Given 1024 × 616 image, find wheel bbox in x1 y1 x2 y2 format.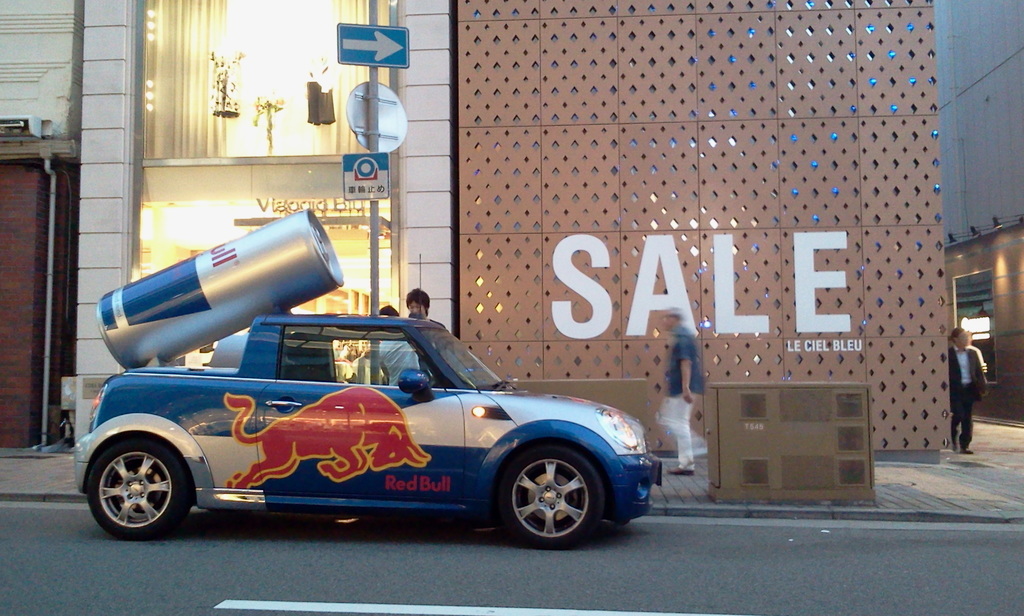
488 448 616 547.
